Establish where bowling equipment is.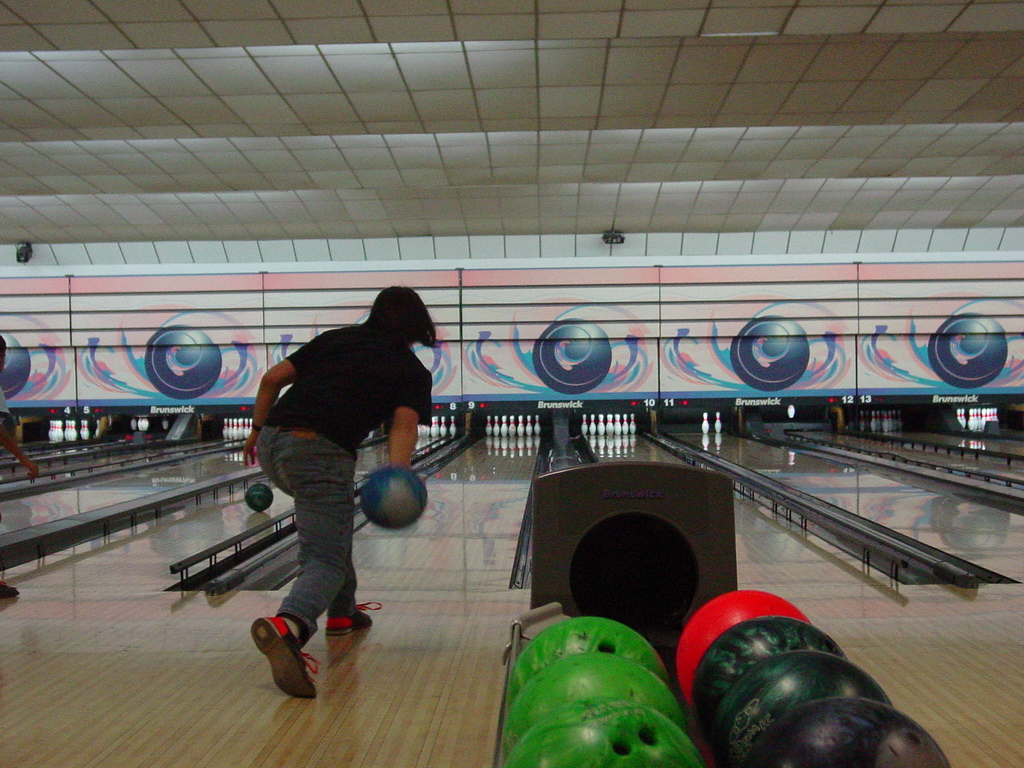
Established at crop(500, 460, 952, 767).
